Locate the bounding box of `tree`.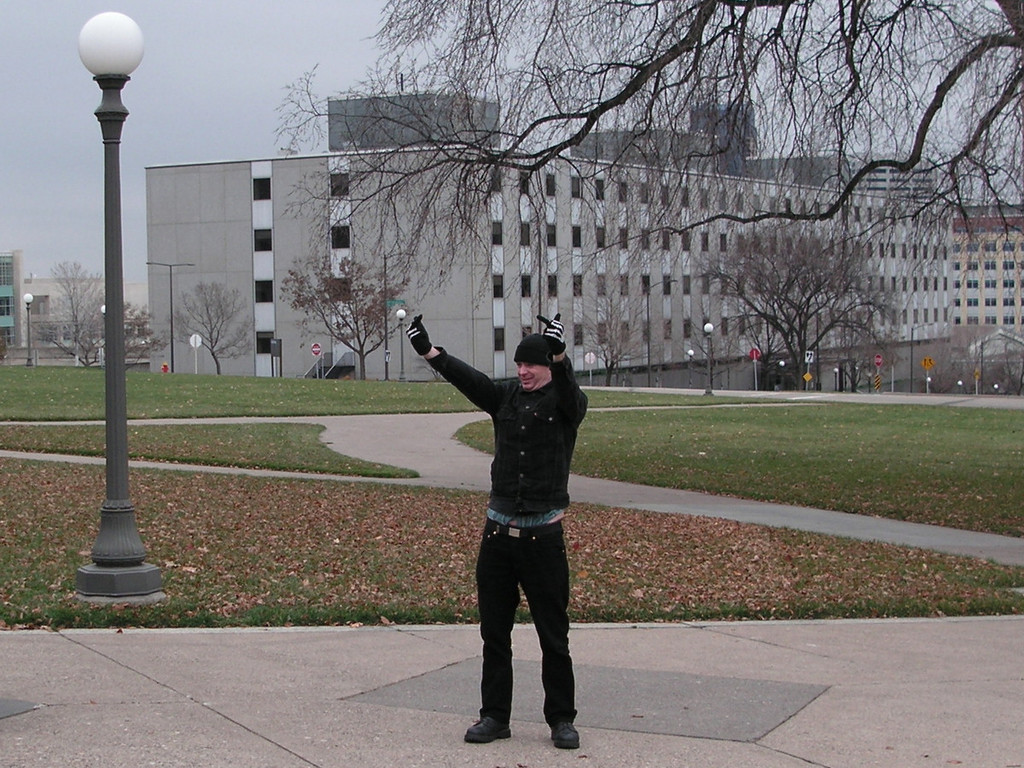
Bounding box: bbox(32, 253, 108, 373).
